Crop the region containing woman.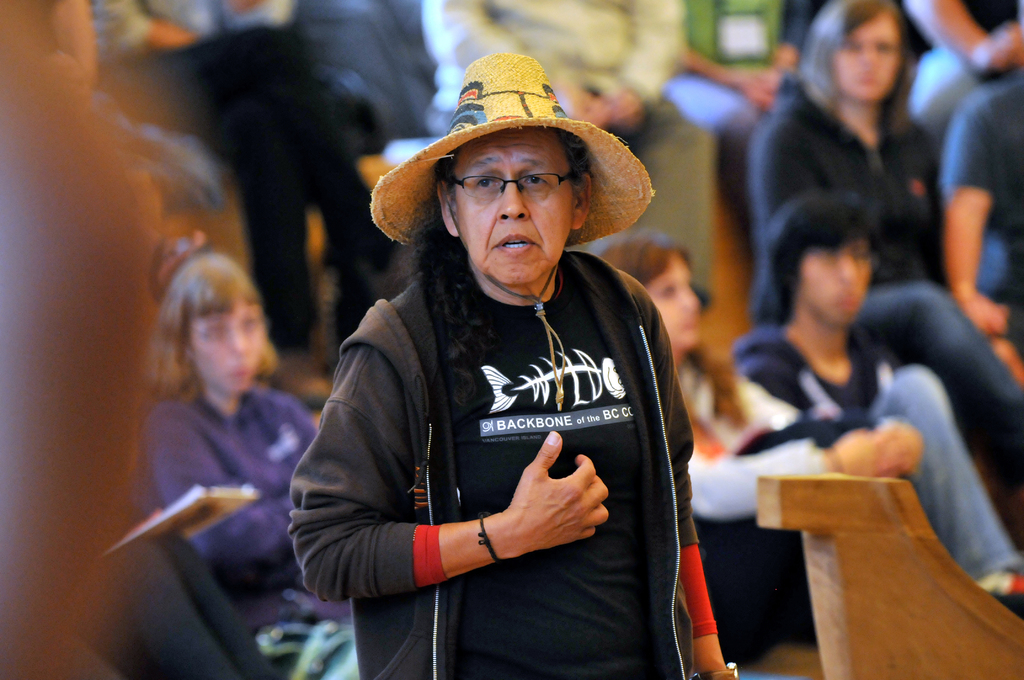
Crop region: (145, 248, 370, 640).
